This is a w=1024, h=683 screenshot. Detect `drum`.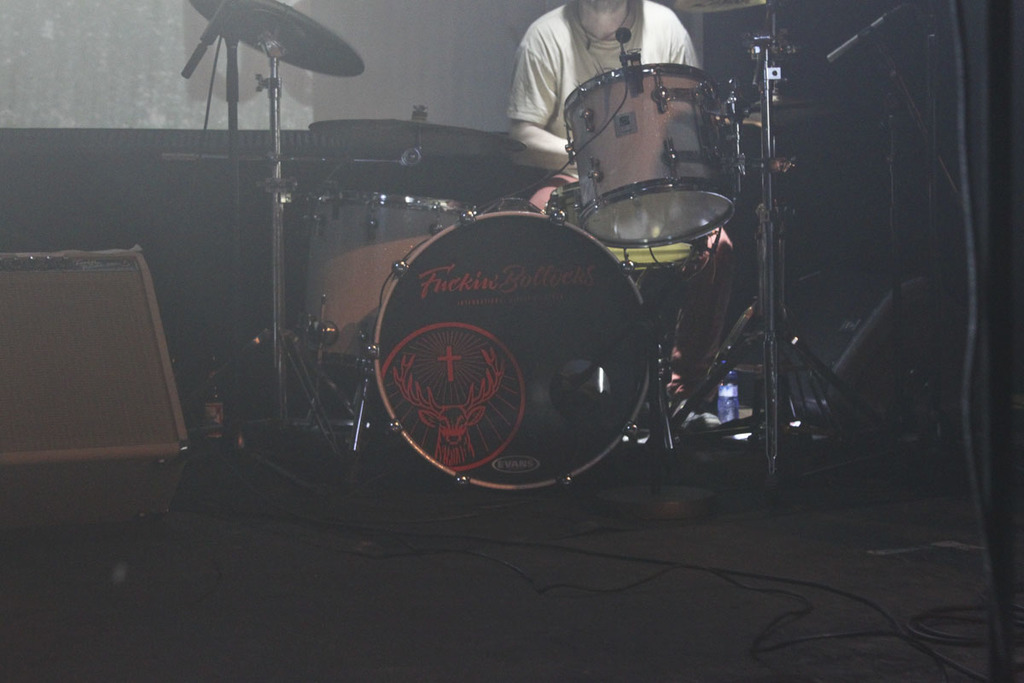
x1=301, y1=193, x2=458, y2=362.
